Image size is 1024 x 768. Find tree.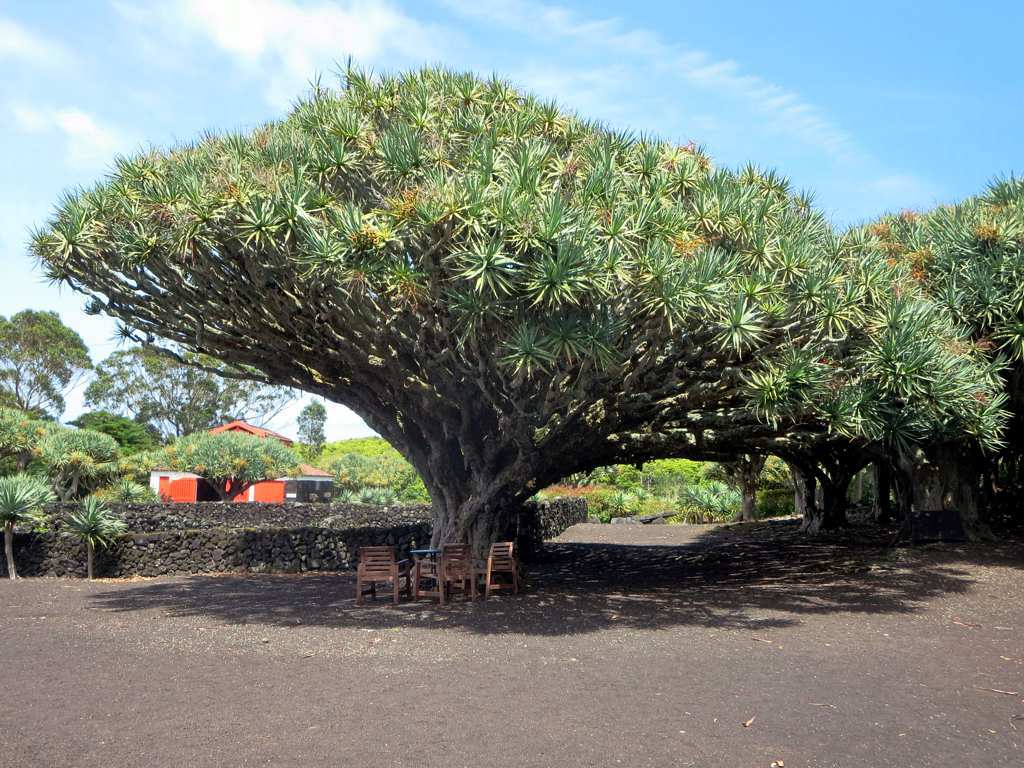
crop(34, 39, 1011, 571).
